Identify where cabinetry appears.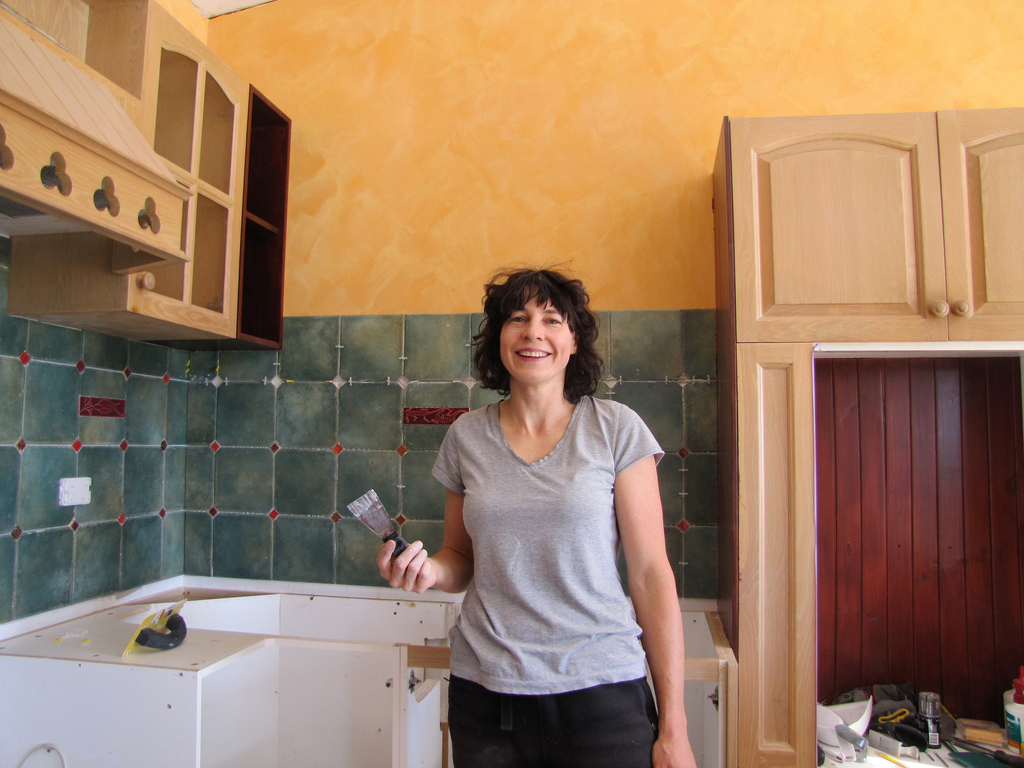
Appears at select_region(10, 0, 246, 336).
